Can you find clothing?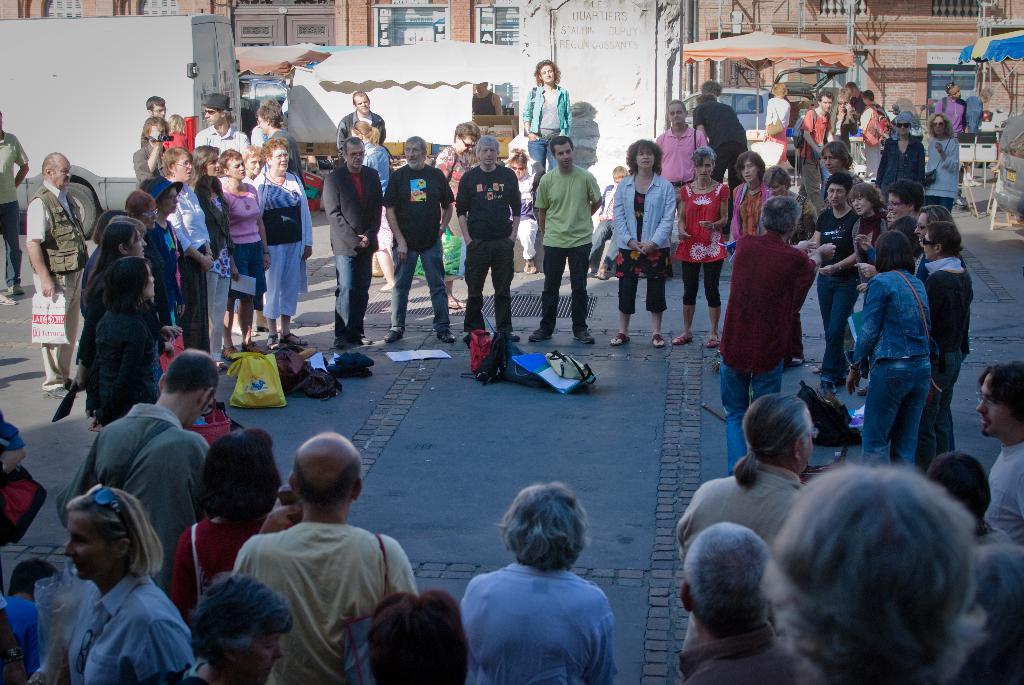
Yes, bounding box: 609 164 676 313.
